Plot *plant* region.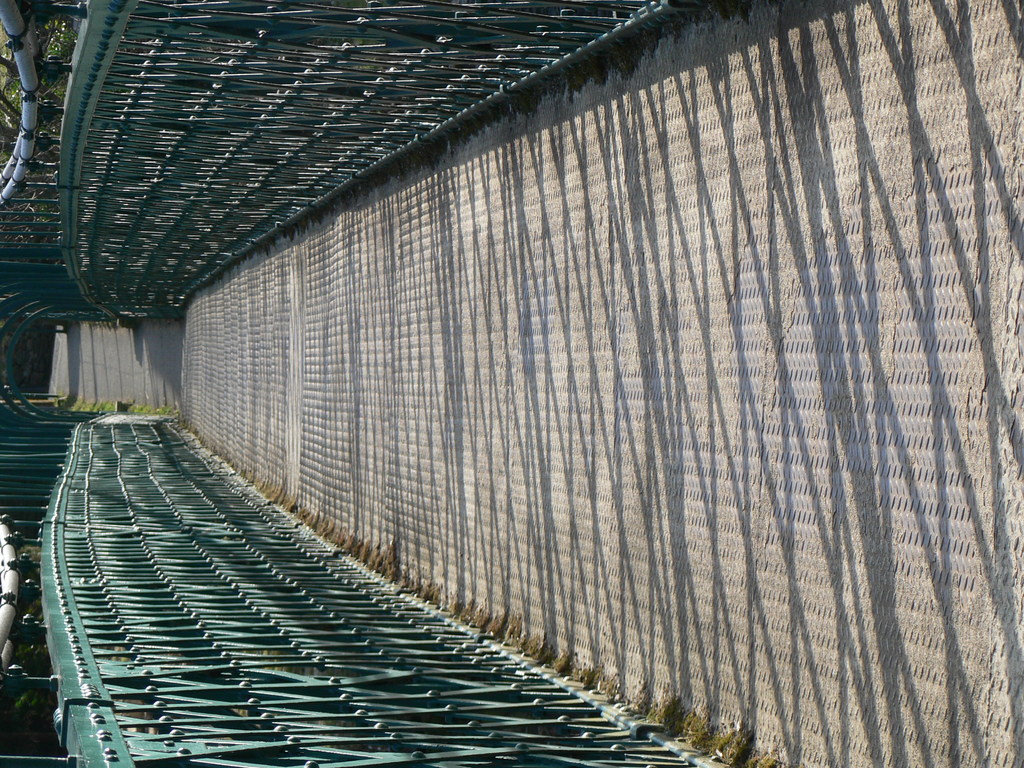
Plotted at crop(490, 610, 541, 657).
